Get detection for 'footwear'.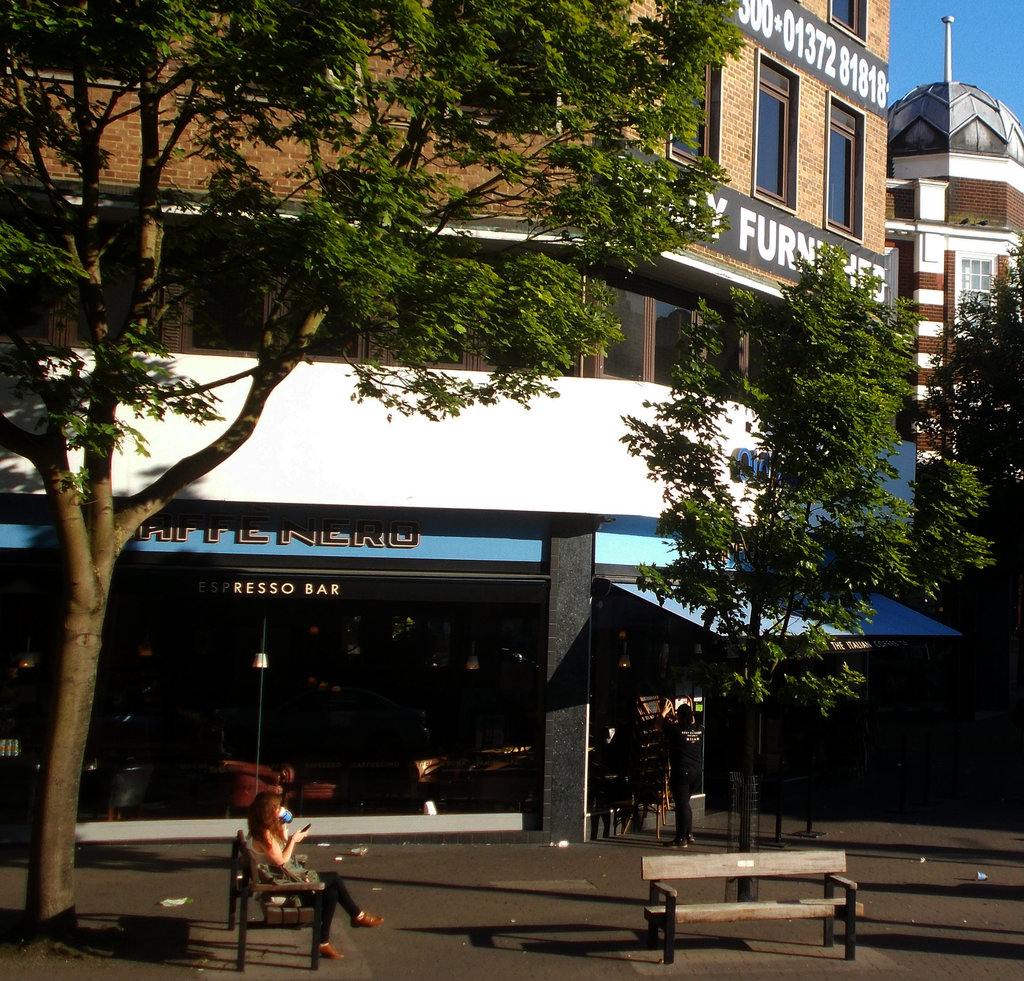
Detection: pyautogui.locateOnScreen(351, 909, 385, 926).
